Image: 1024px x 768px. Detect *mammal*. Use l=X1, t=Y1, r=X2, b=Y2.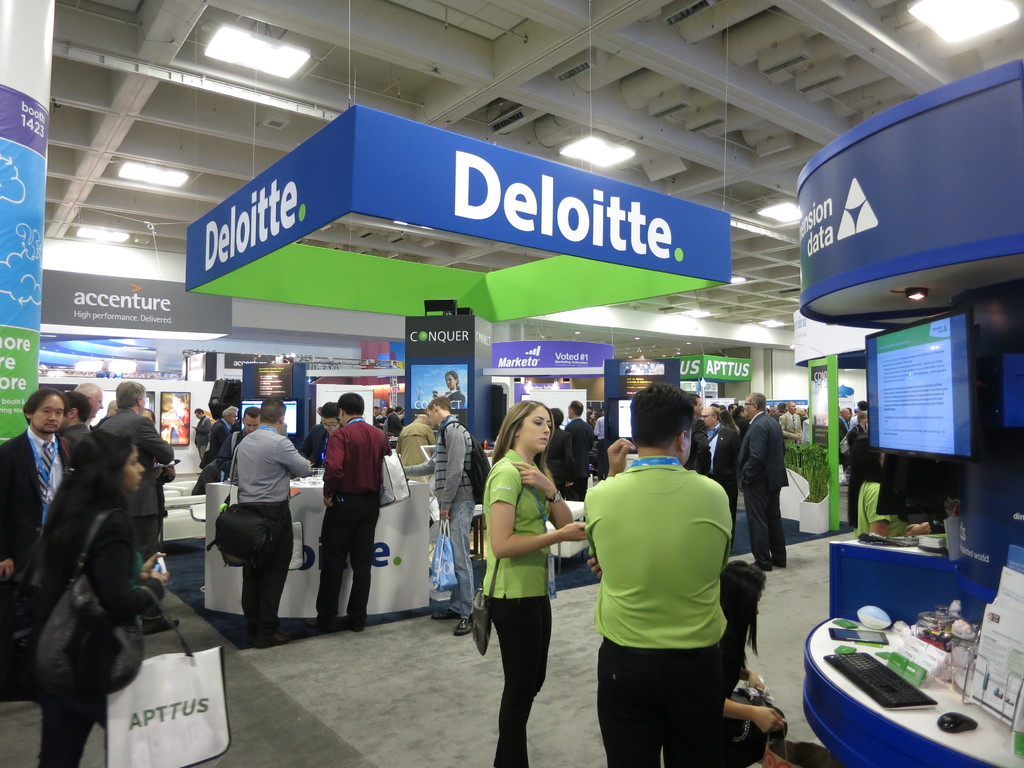
l=140, t=404, r=171, b=542.
